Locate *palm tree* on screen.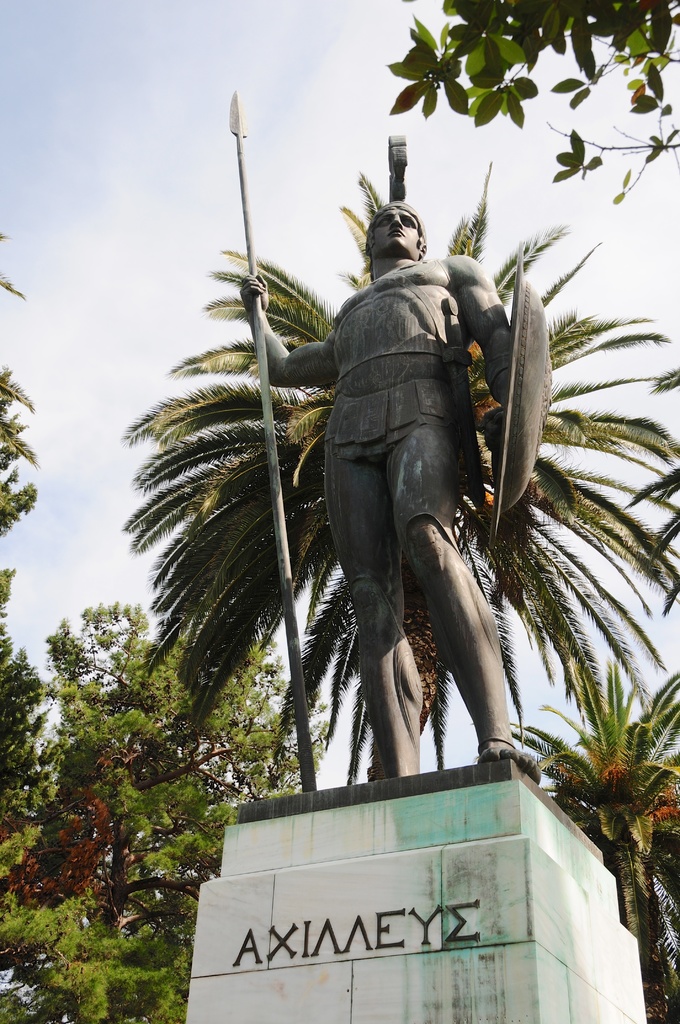
On screen at bbox=[474, 643, 679, 1023].
